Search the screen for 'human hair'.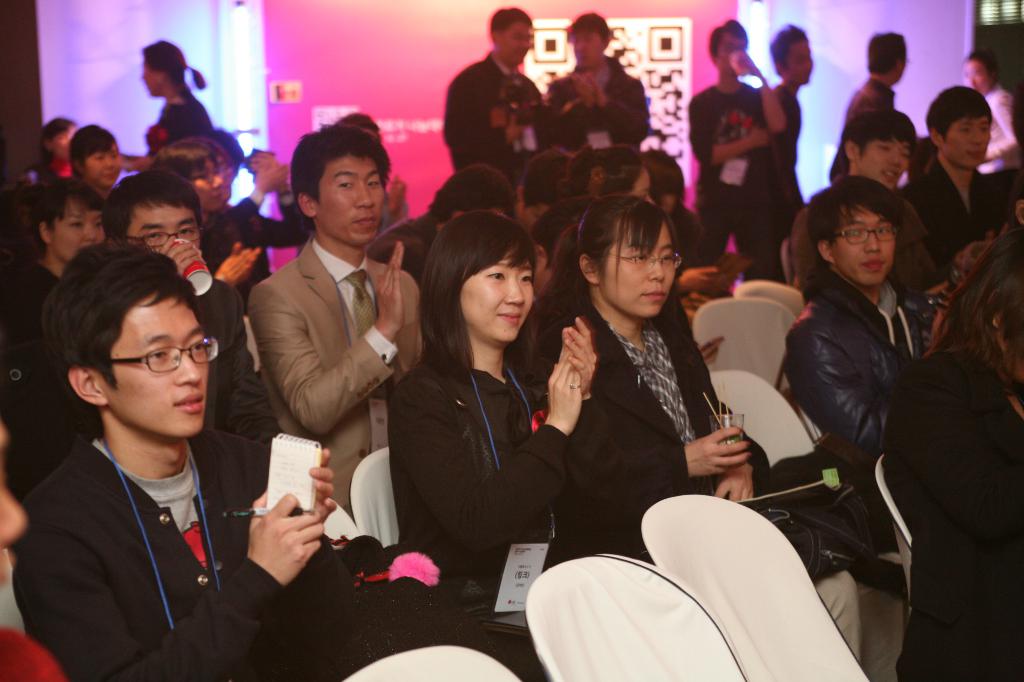
Found at bbox=[868, 33, 905, 72].
